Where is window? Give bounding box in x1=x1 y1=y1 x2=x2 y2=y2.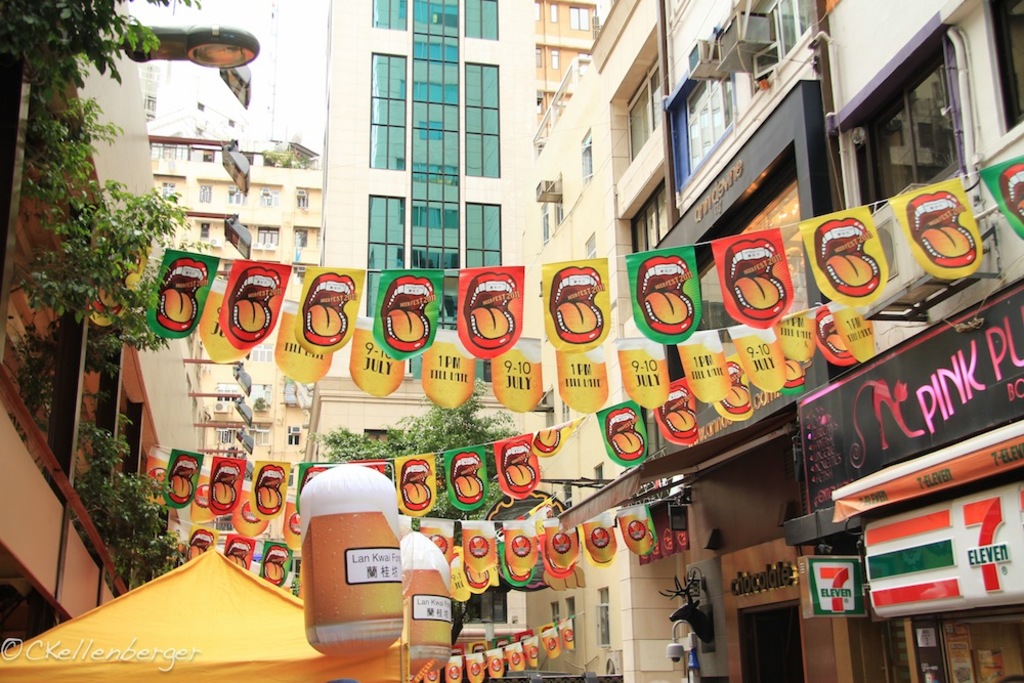
x1=406 y1=0 x2=462 y2=330.
